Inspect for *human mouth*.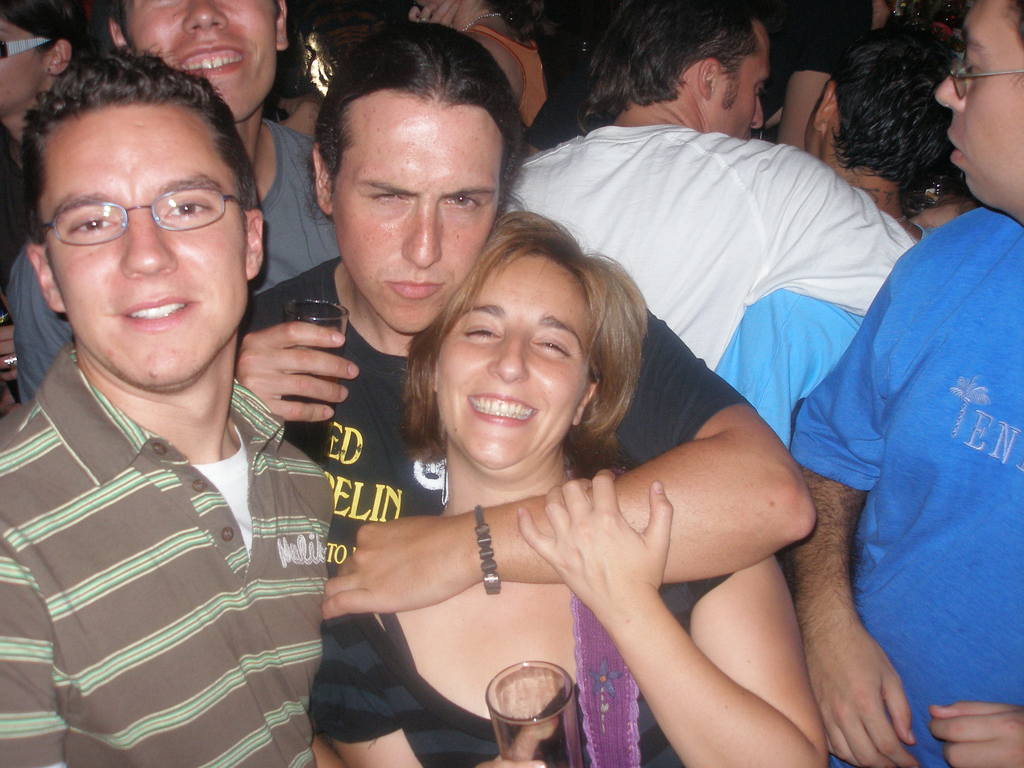
Inspection: rect(117, 298, 196, 332).
